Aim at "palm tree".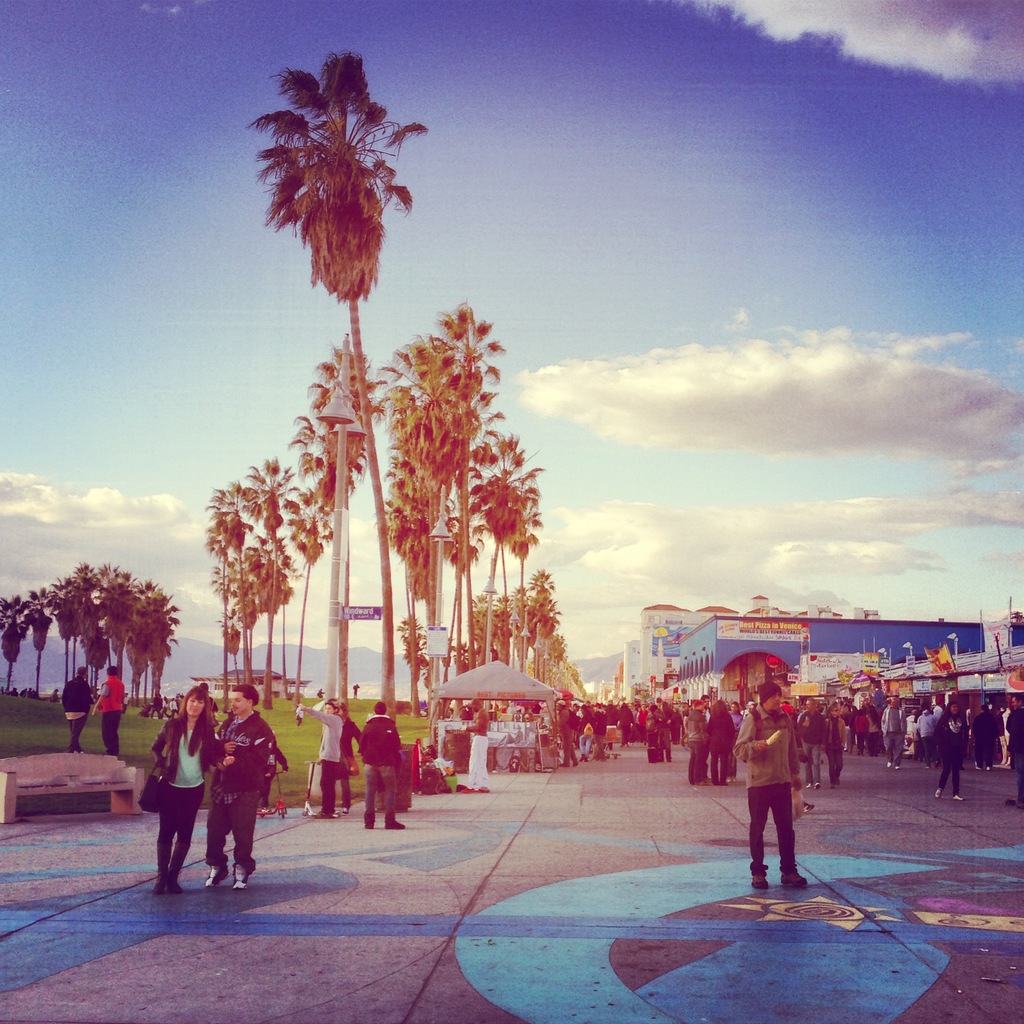
Aimed at bbox=(122, 577, 180, 724).
